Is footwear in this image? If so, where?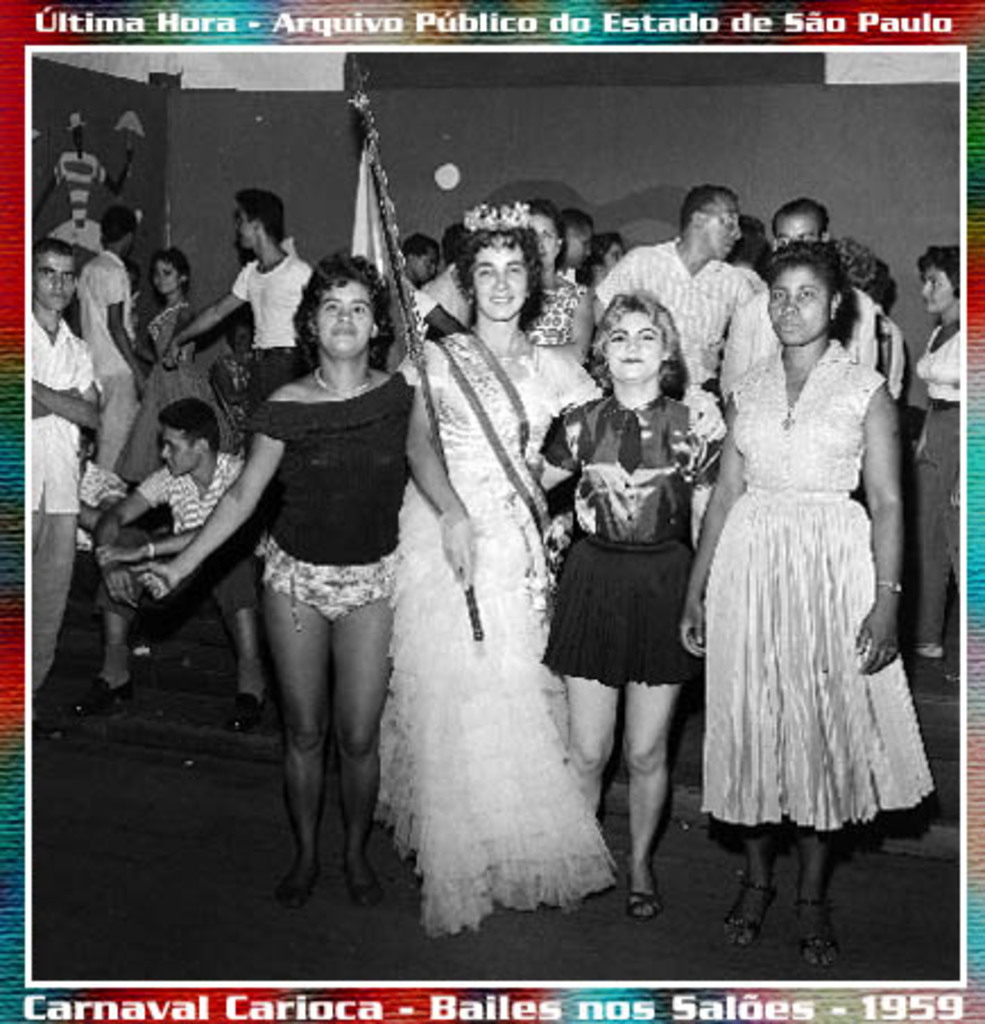
Yes, at rect(231, 686, 263, 732).
